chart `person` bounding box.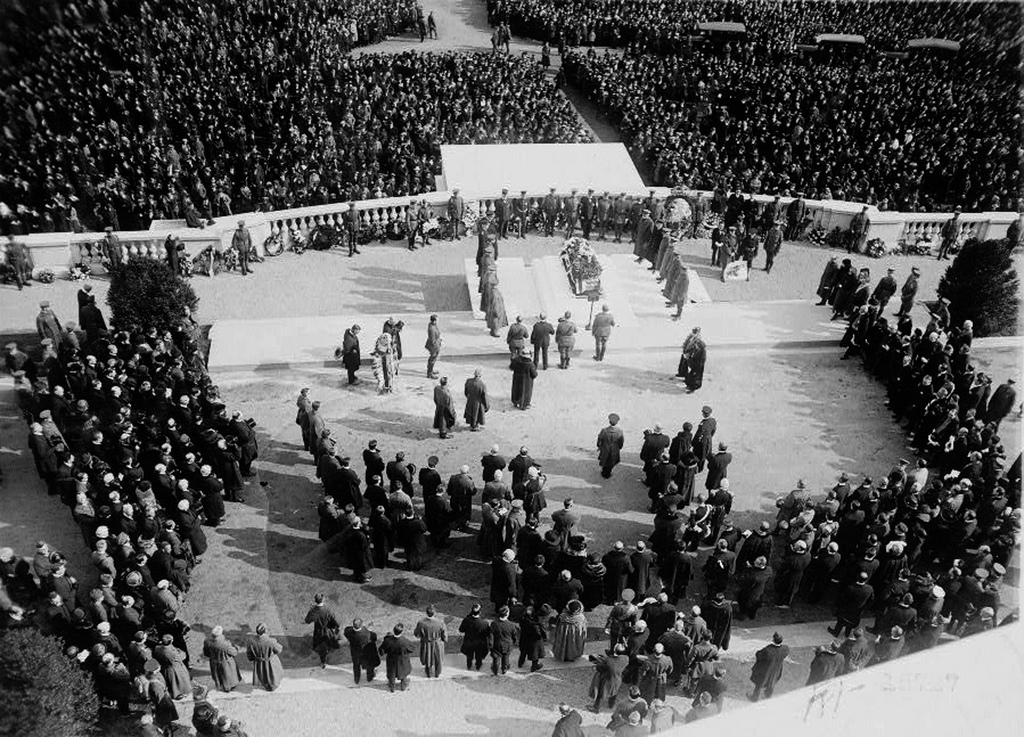
Charted: (left=509, top=347, right=538, bottom=409).
